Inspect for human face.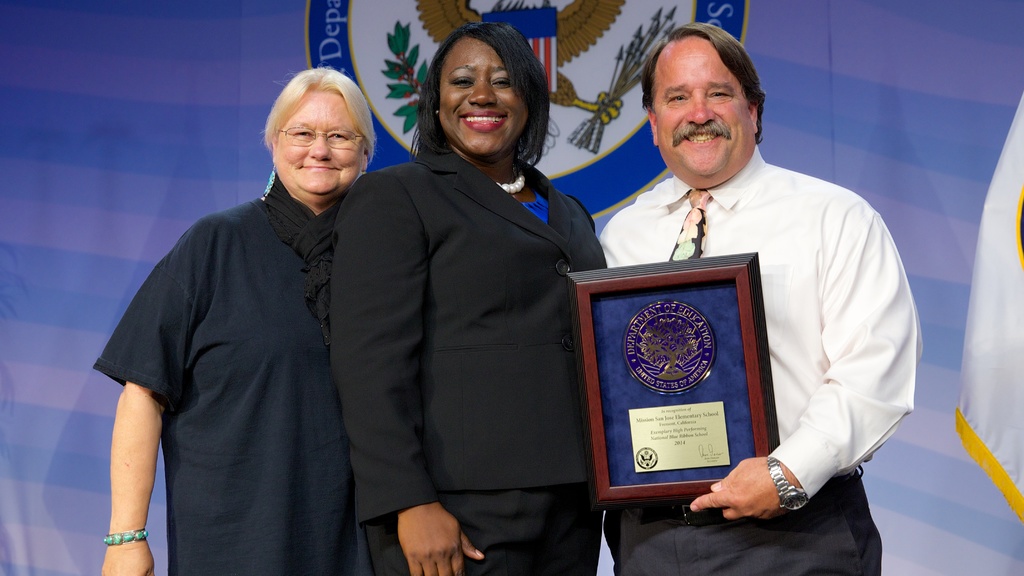
Inspection: crop(653, 35, 756, 172).
